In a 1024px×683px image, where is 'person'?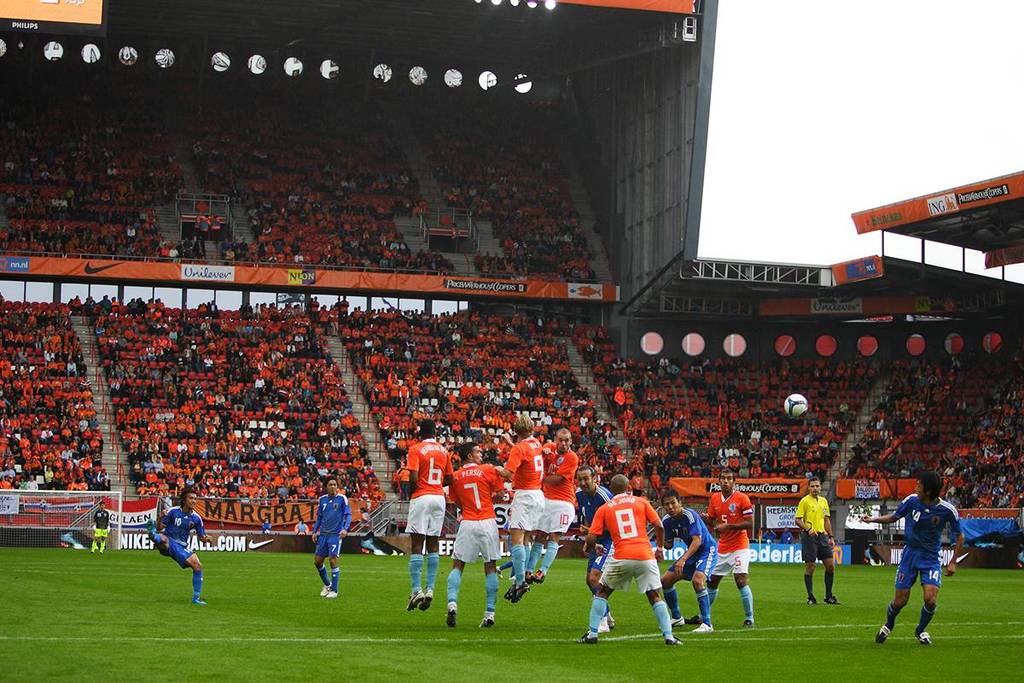
(left=147, top=300, right=155, bottom=312).
